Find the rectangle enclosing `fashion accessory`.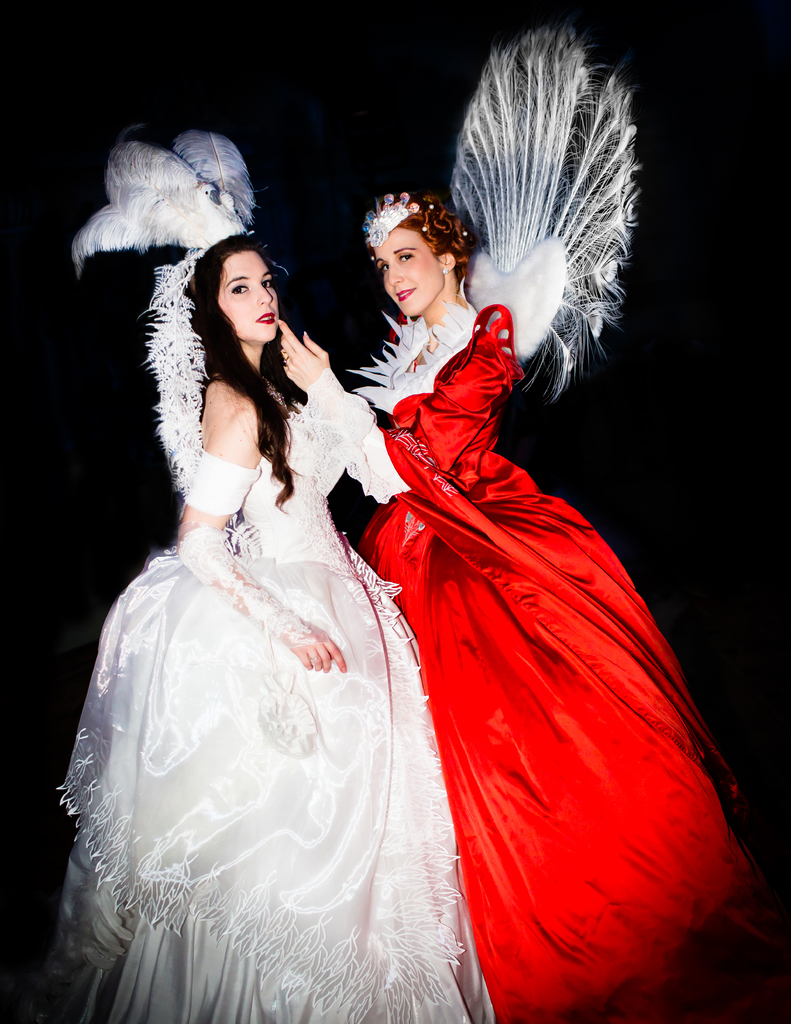
{"left": 309, "top": 654, "right": 318, "bottom": 665}.
